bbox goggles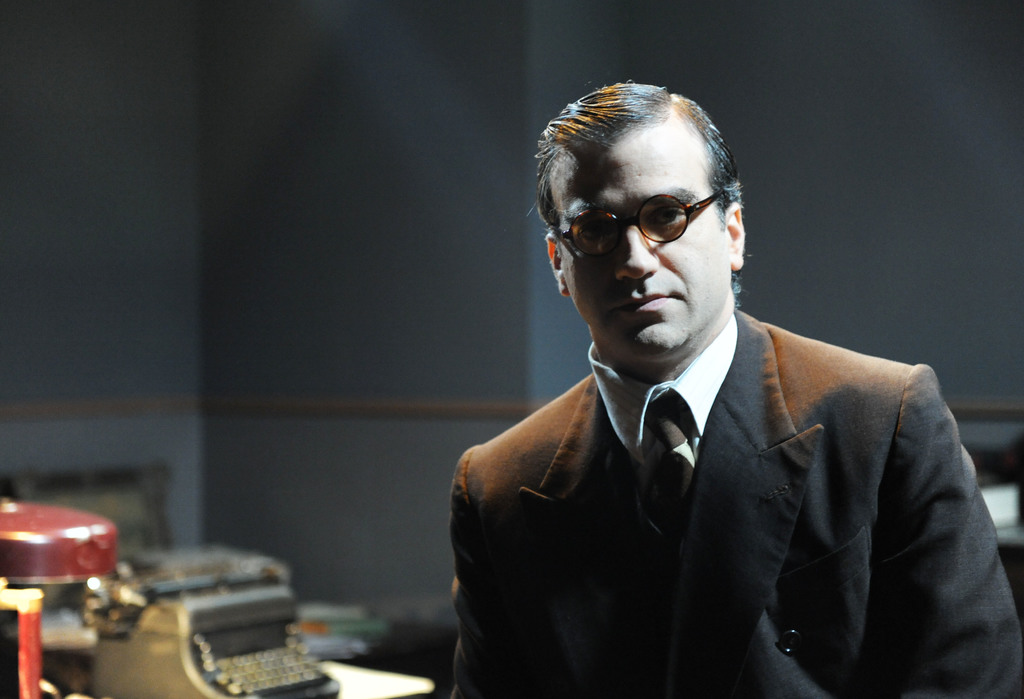
select_region(557, 187, 726, 260)
